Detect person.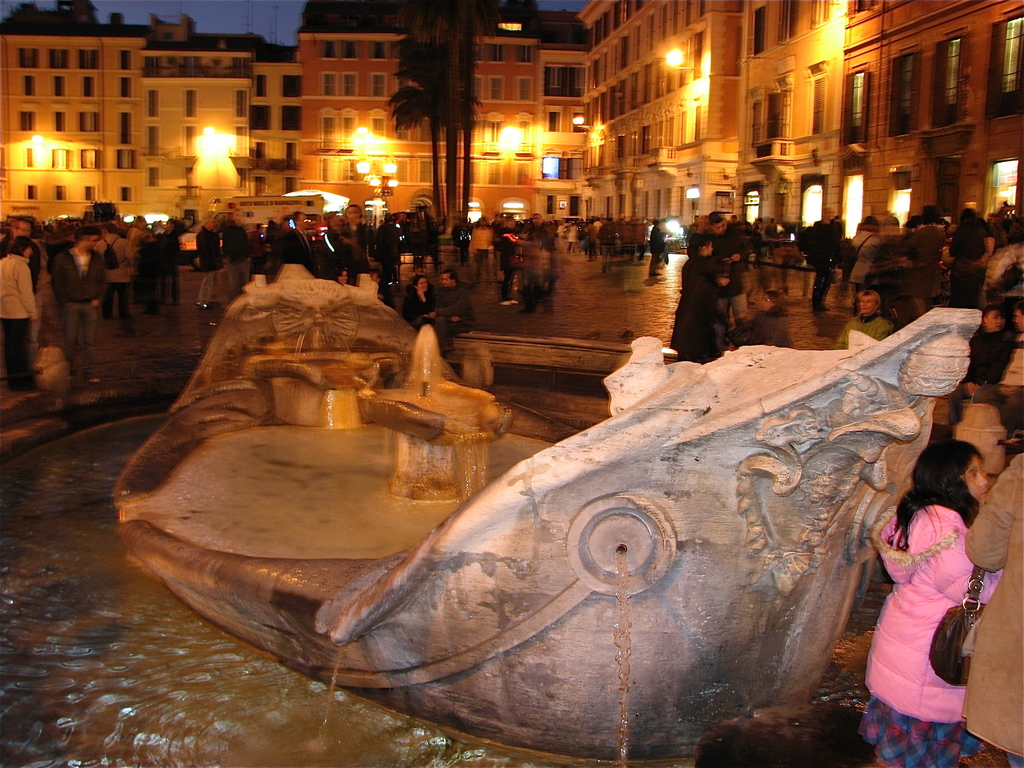
Detected at l=0, t=232, r=35, b=385.
